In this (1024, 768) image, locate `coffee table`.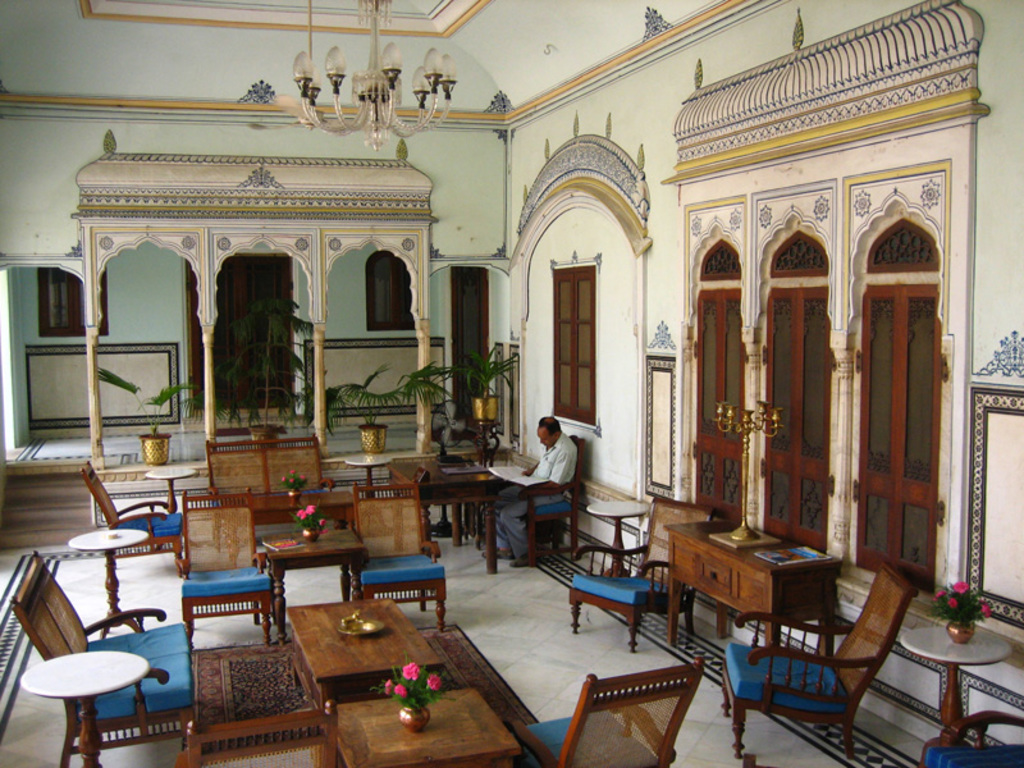
Bounding box: detection(902, 623, 1006, 758).
